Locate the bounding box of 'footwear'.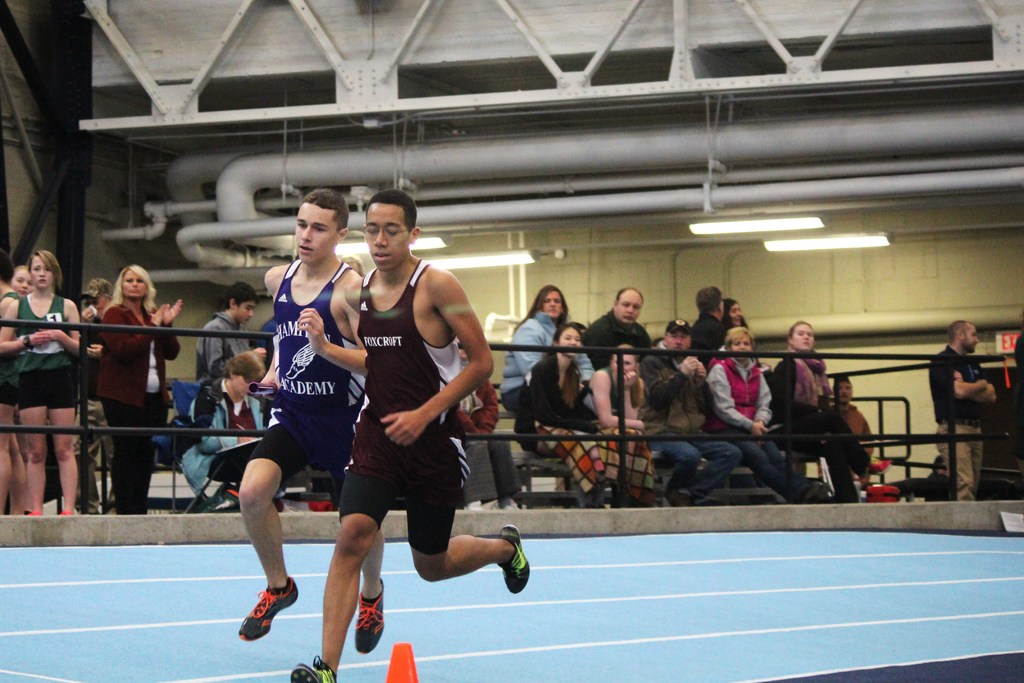
Bounding box: left=238, top=578, right=301, bottom=637.
